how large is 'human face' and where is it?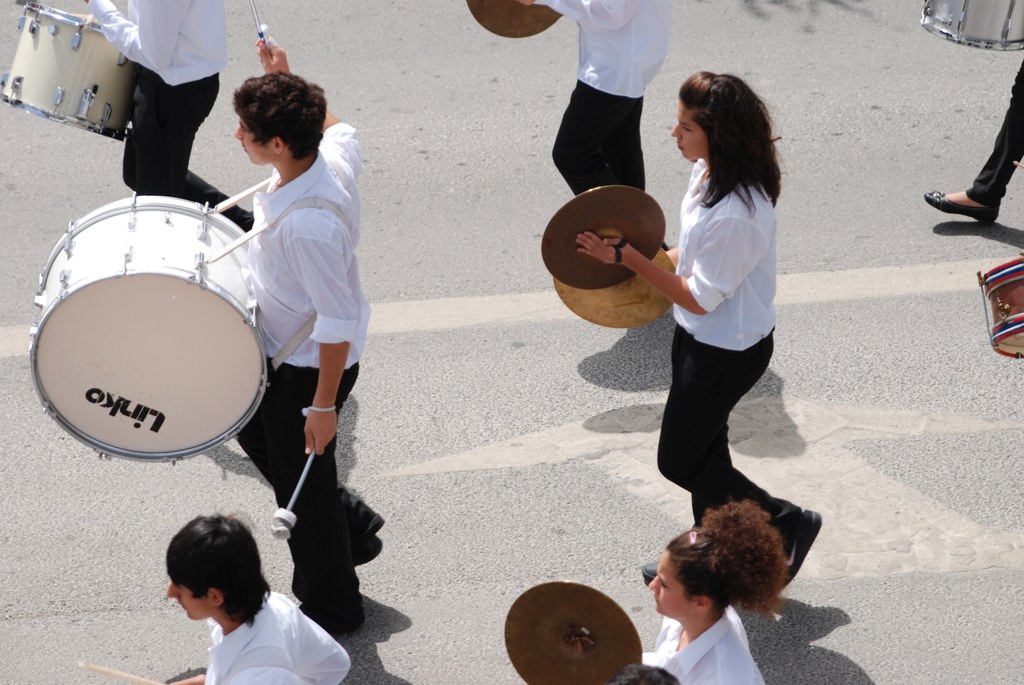
Bounding box: <bbox>671, 106, 702, 164</bbox>.
